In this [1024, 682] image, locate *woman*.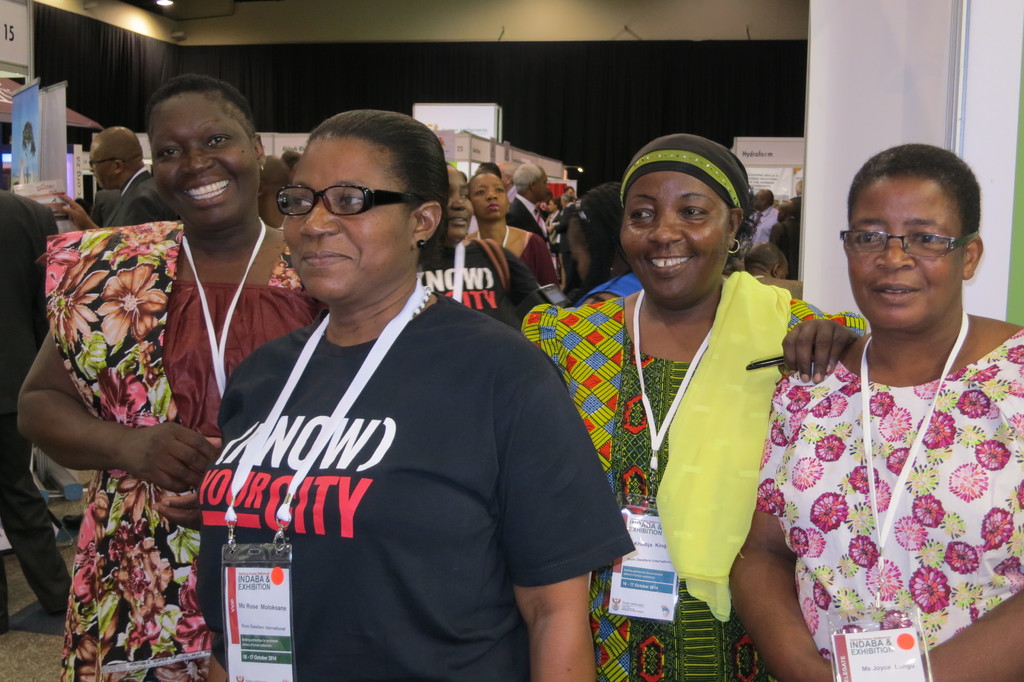
Bounding box: [x1=507, y1=142, x2=918, y2=681].
